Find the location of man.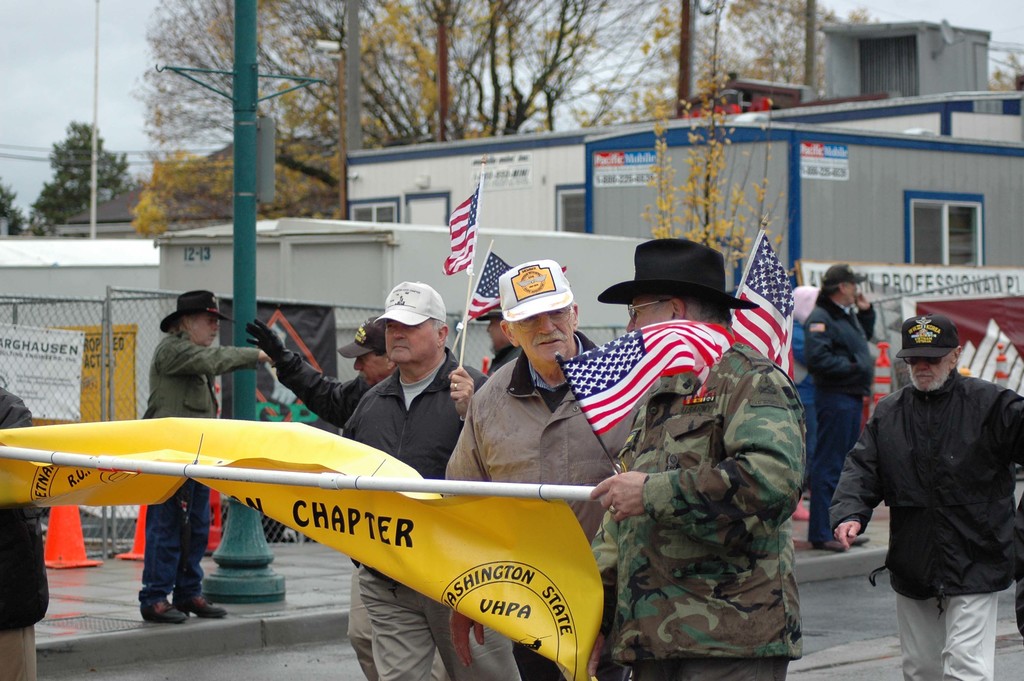
Location: locate(858, 297, 1018, 665).
